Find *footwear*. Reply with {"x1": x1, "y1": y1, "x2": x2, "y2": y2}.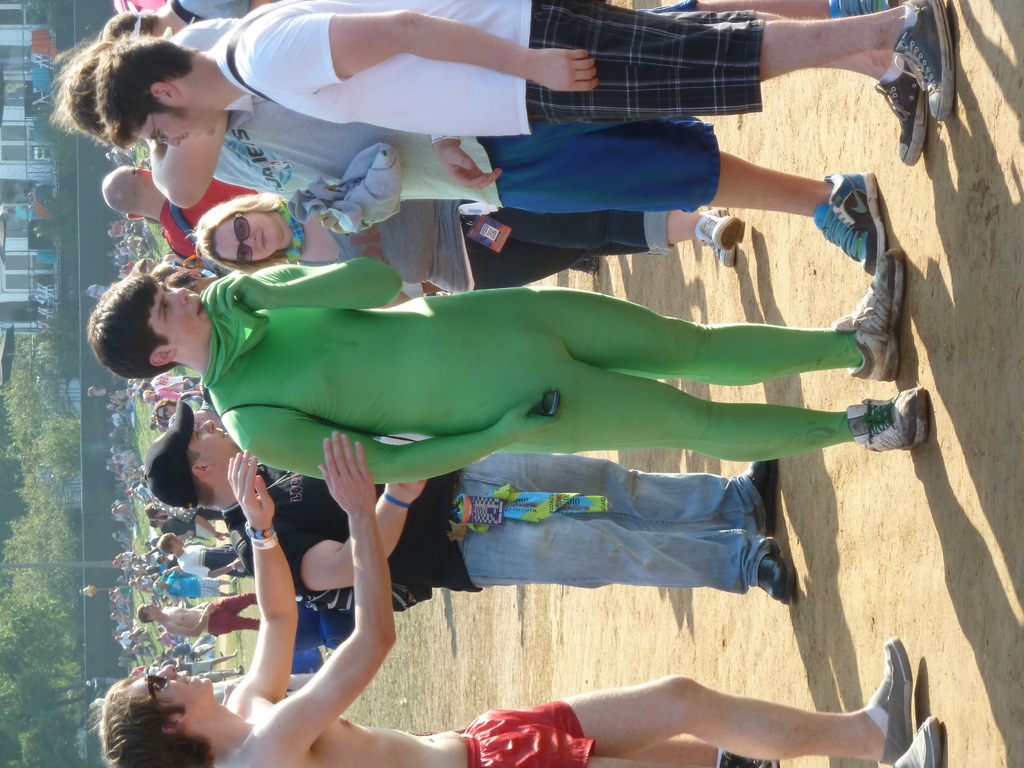
{"x1": 815, "y1": 177, "x2": 893, "y2": 267}.
